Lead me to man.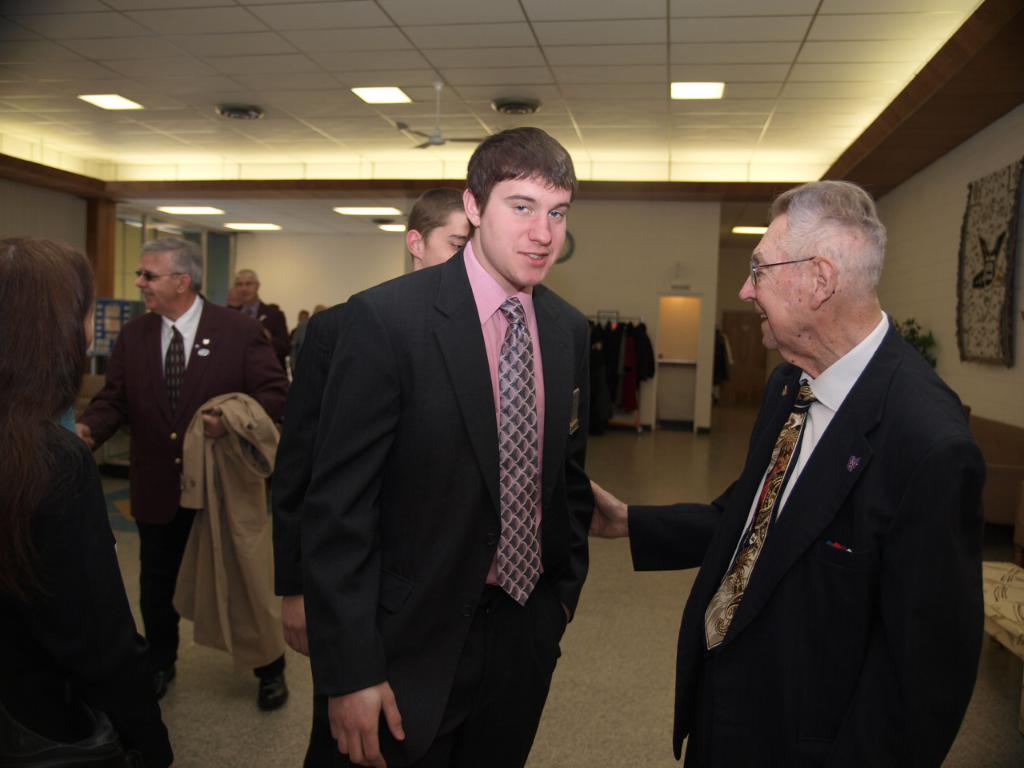
Lead to BBox(230, 266, 292, 378).
